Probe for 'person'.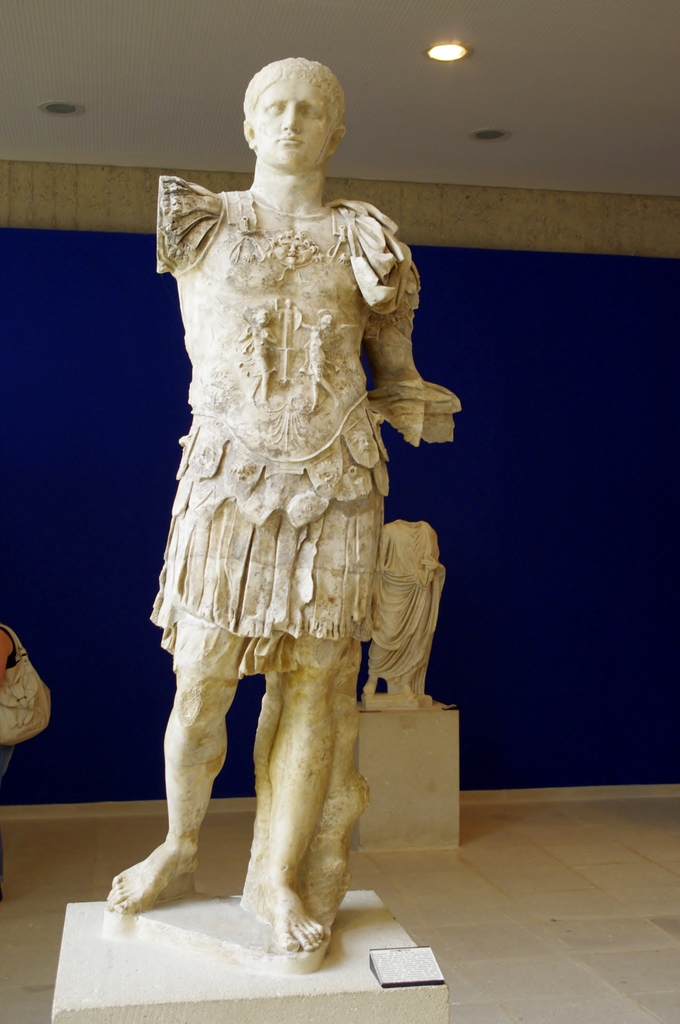
Probe result: 0:624:18:778.
